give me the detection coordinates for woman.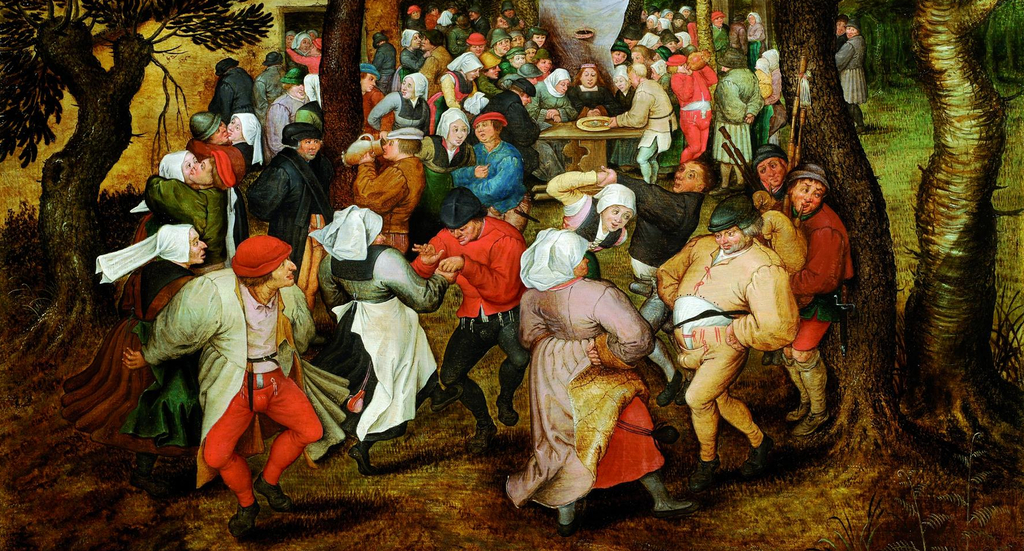
(396,30,431,86).
